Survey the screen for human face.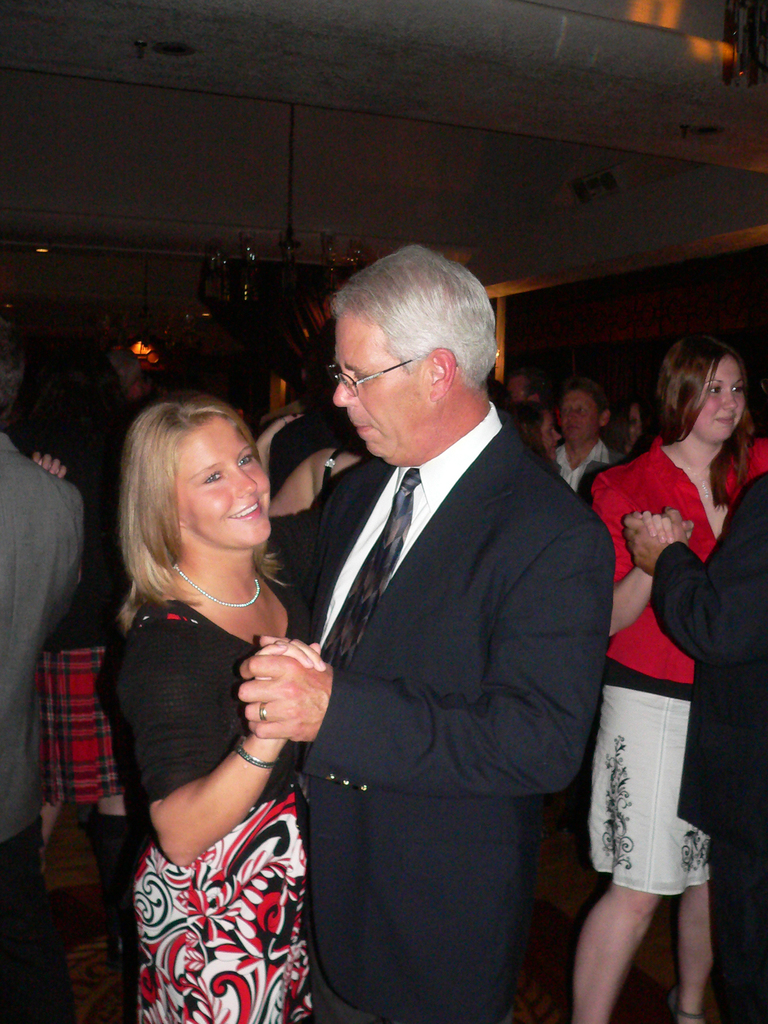
Survey found: <box>561,390,596,442</box>.
